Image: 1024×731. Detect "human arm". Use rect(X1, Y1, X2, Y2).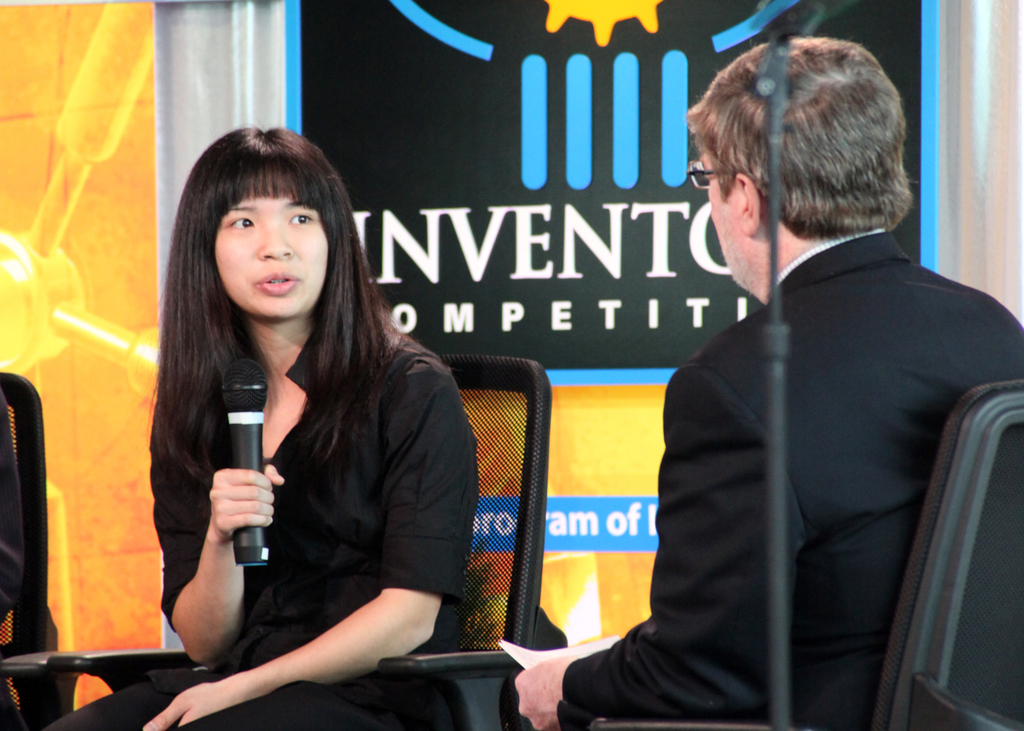
rect(168, 433, 272, 665).
